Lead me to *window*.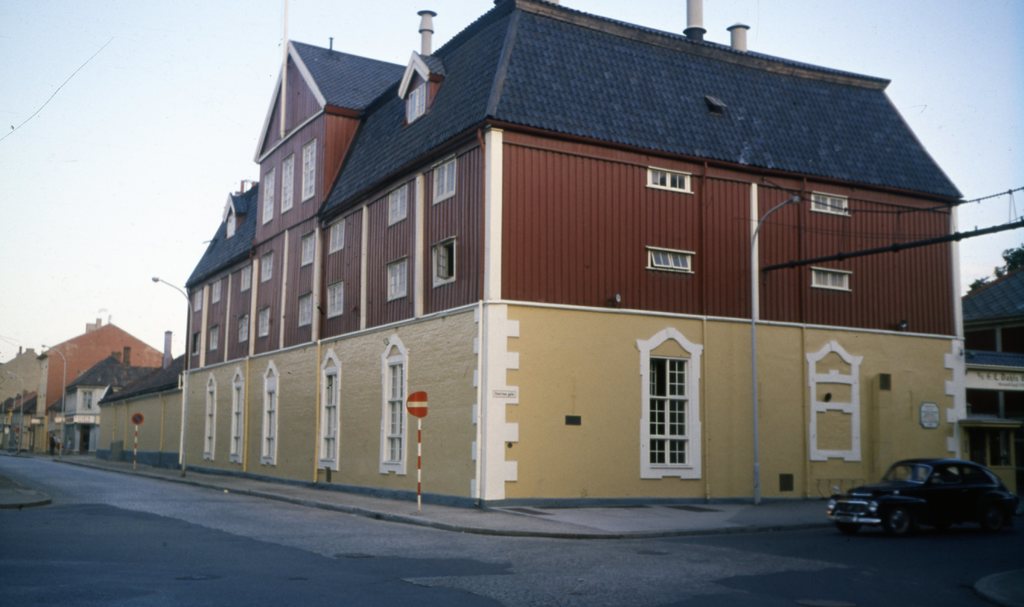
Lead to bbox=[296, 234, 315, 267].
